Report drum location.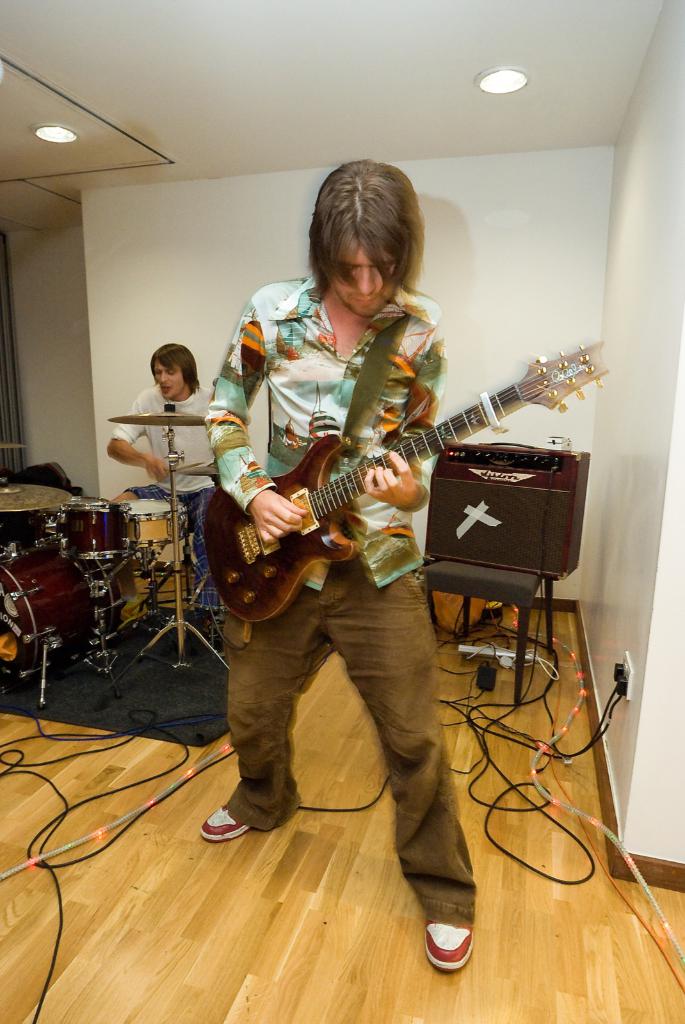
Report: select_region(55, 499, 130, 564).
